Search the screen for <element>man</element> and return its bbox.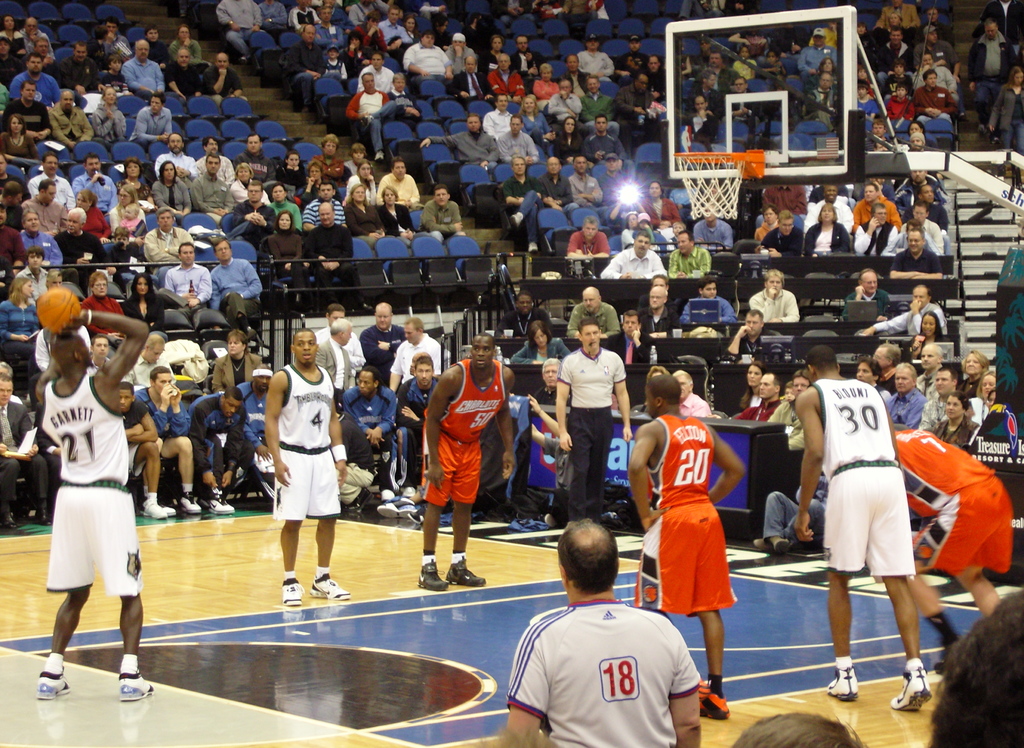
Found: locate(91, 332, 111, 366).
